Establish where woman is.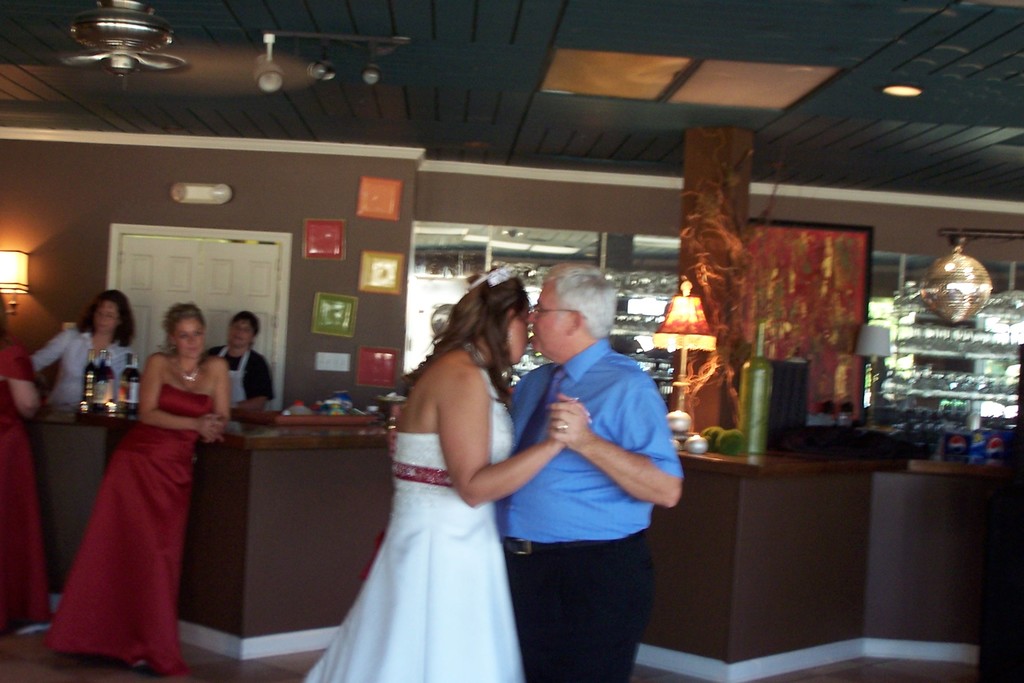
Established at crop(331, 266, 572, 682).
